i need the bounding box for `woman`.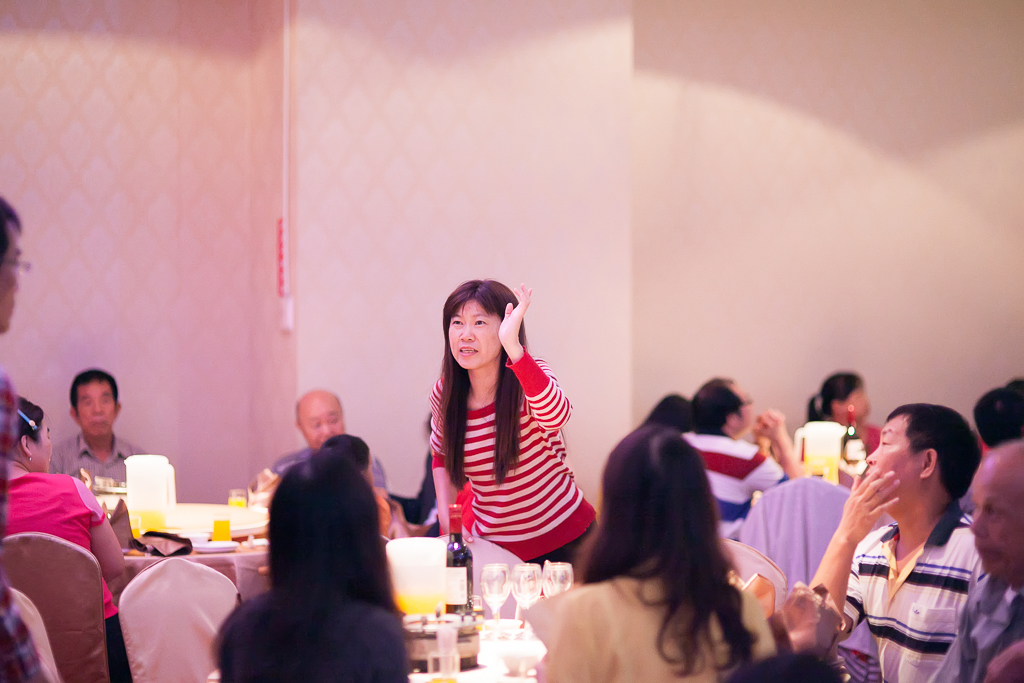
Here it is: {"left": 402, "top": 276, "right": 591, "bottom": 582}.
